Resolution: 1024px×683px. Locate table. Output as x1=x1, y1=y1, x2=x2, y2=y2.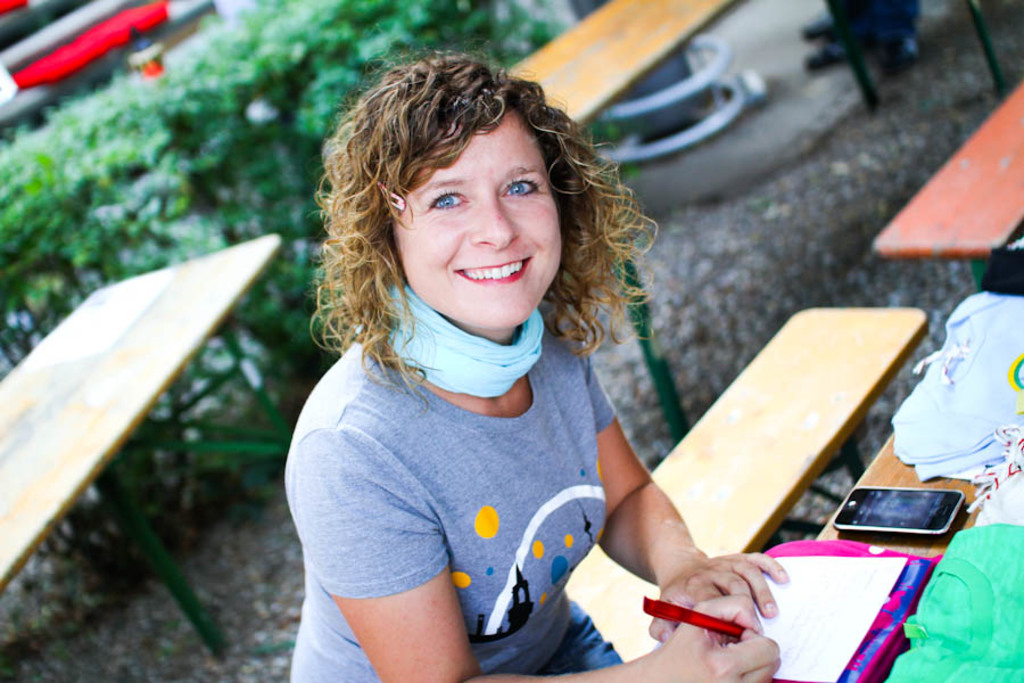
x1=872, y1=76, x2=1023, y2=303.
